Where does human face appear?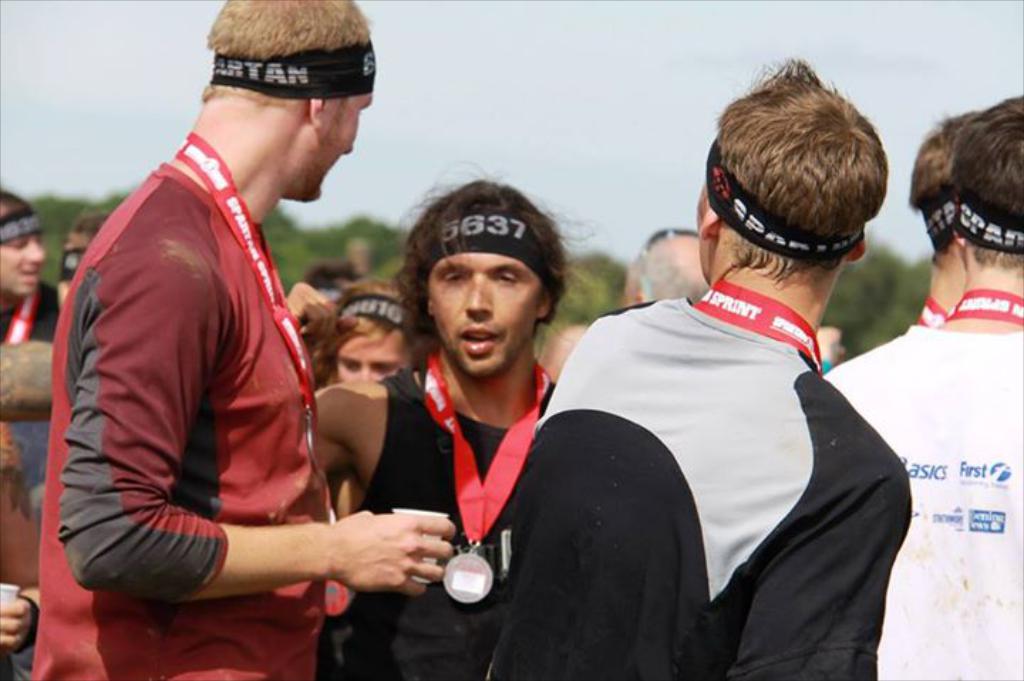
Appears at 340/330/402/384.
